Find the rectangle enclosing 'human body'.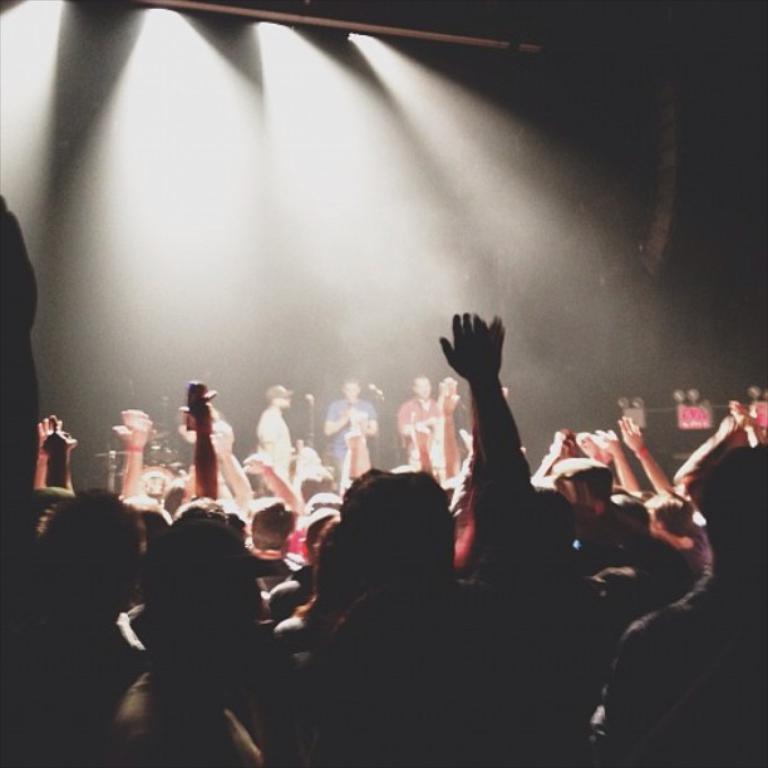
box(256, 389, 295, 481).
